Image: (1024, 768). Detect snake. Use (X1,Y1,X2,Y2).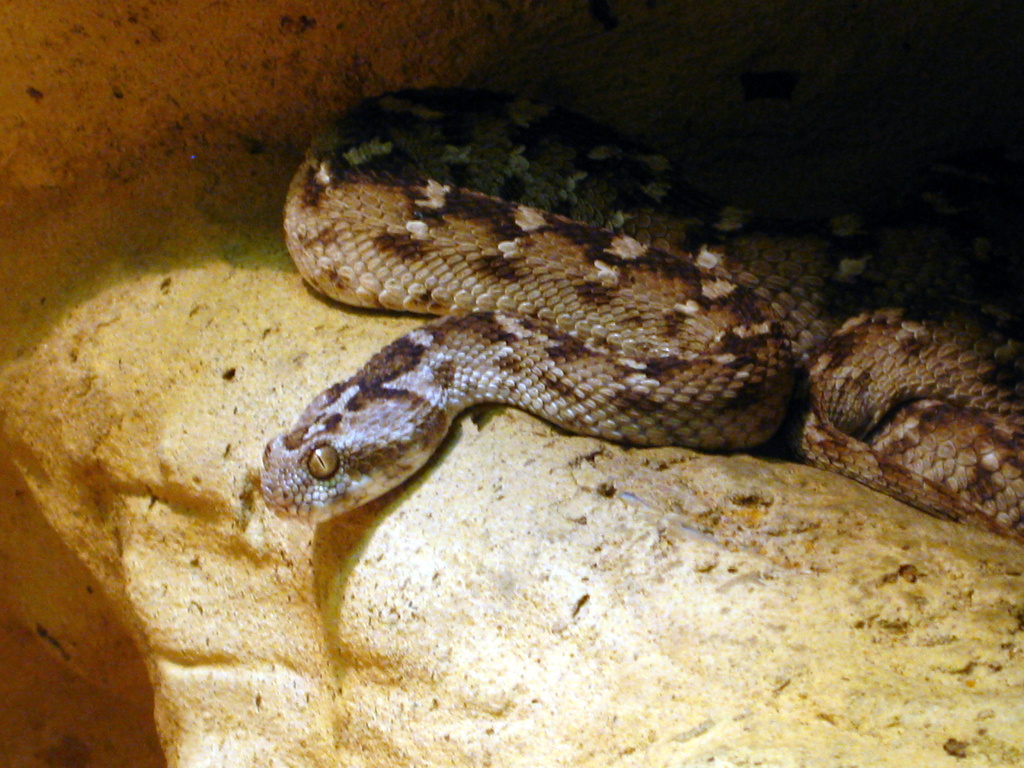
(263,83,1023,541).
